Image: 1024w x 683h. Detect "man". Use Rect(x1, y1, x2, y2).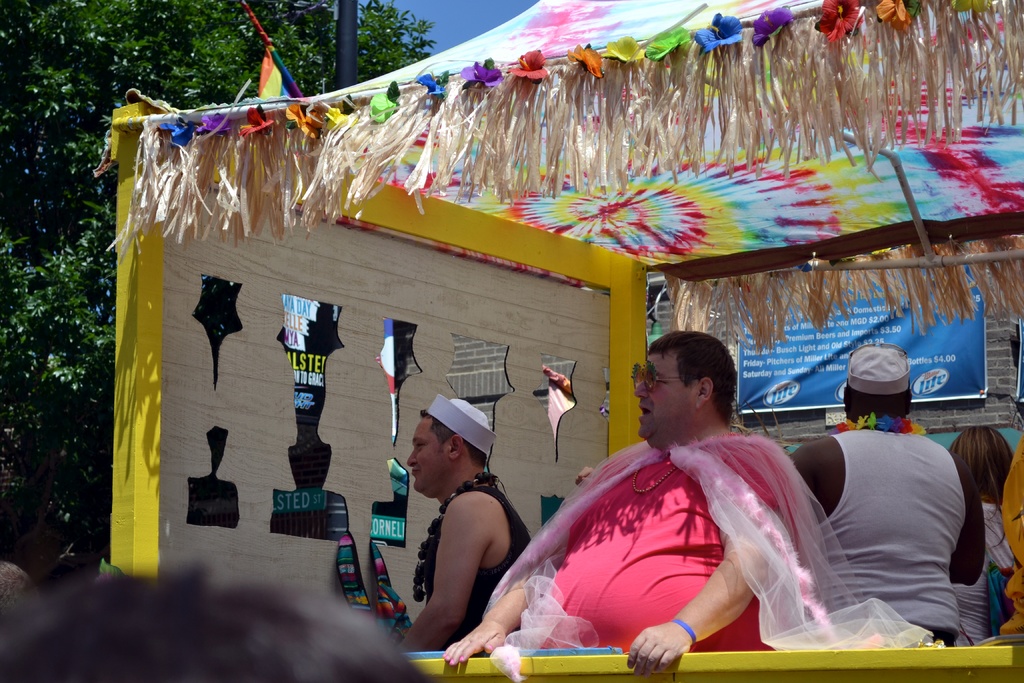
Rect(406, 390, 541, 651).
